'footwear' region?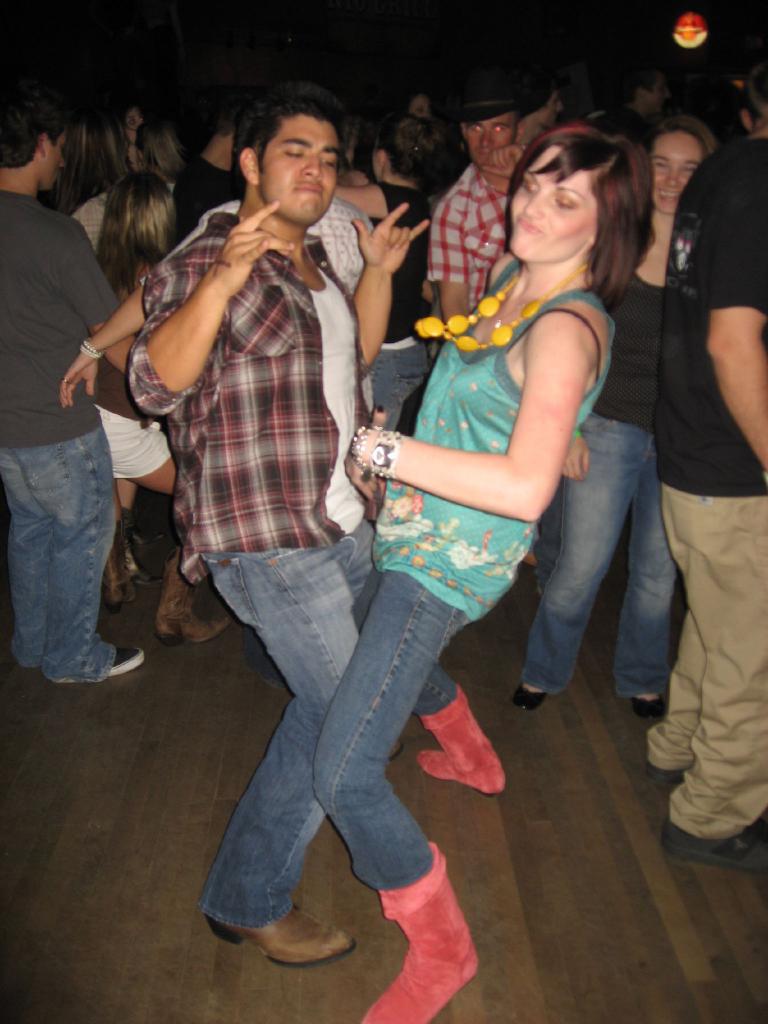
{"x1": 419, "y1": 688, "x2": 506, "y2": 793}
